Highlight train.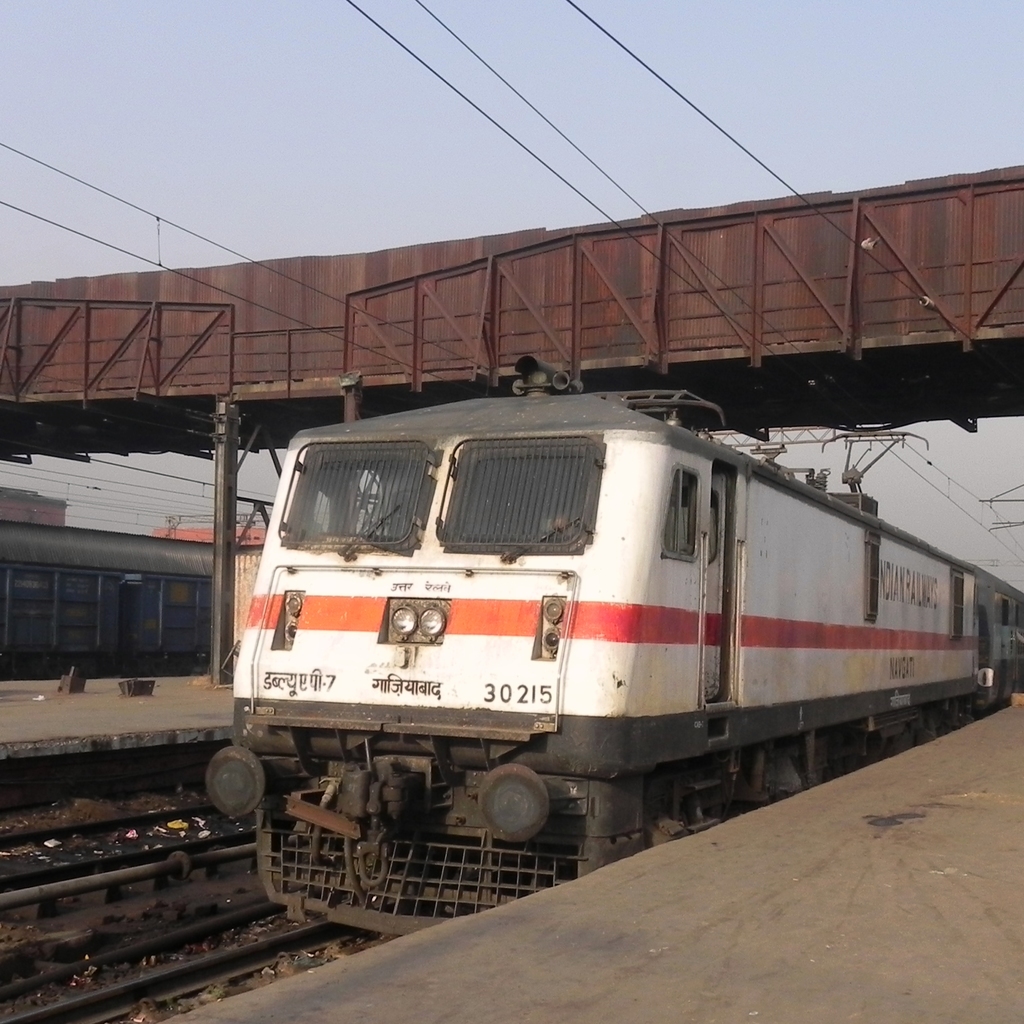
Highlighted region: 0/519/221/689.
